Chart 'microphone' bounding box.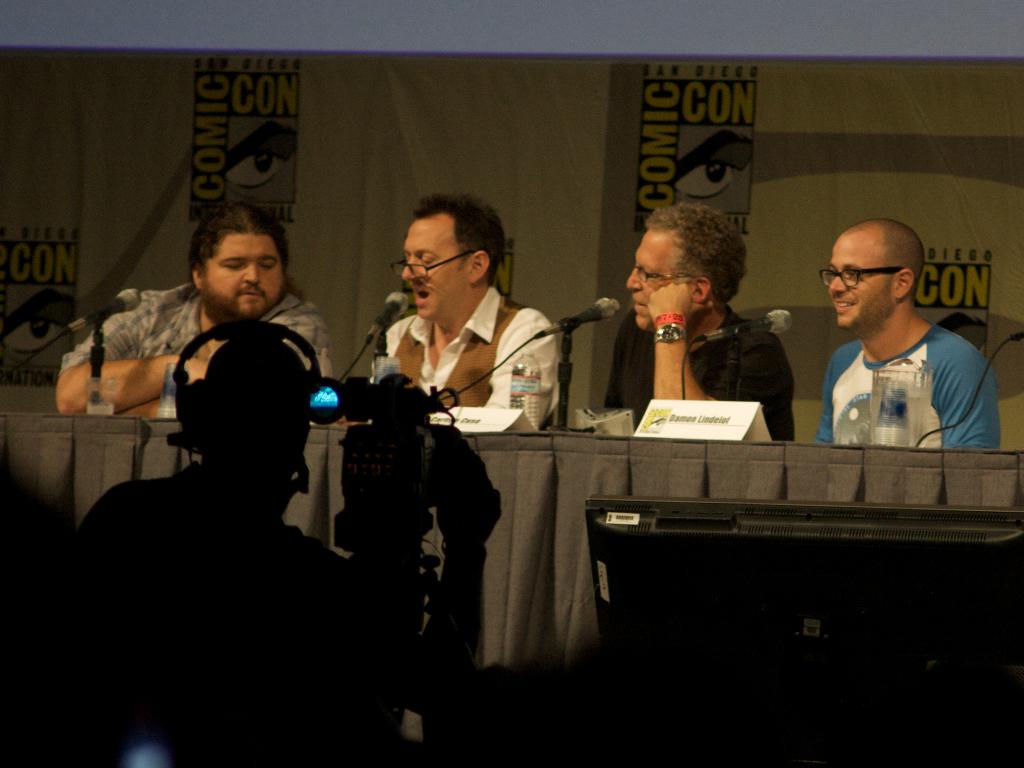
Charted: <bbox>353, 284, 416, 350</bbox>.
